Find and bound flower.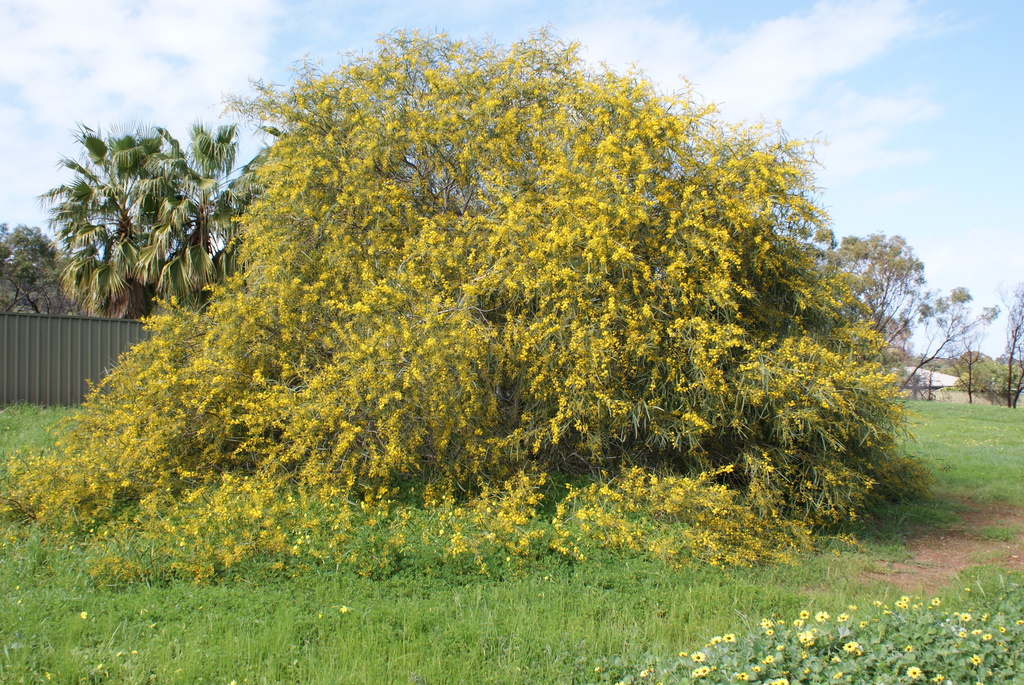
Bound: select_region(906, 665, 920, 677).
